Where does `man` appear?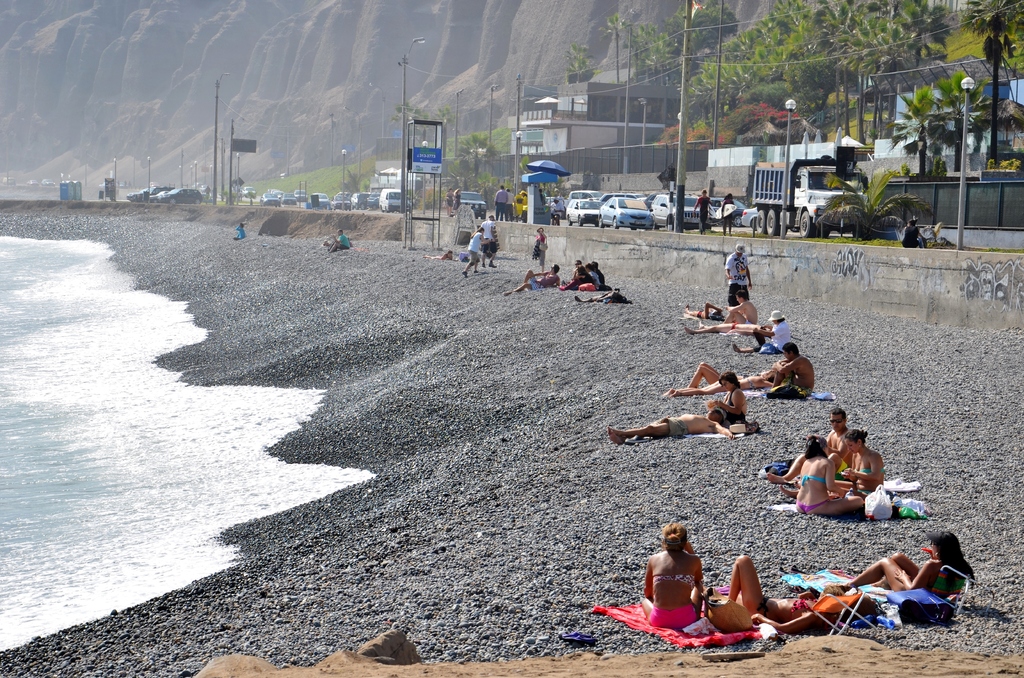
Appears at l=723, t=243, r=750, b=307.
